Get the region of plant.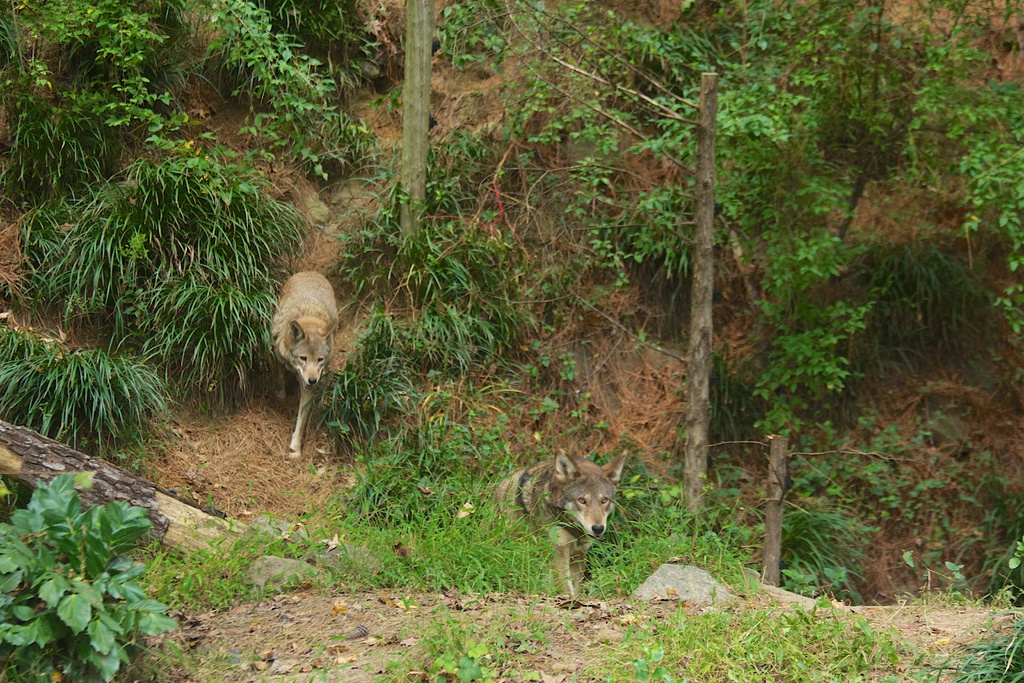
box=[452, 0, 960, 462].
